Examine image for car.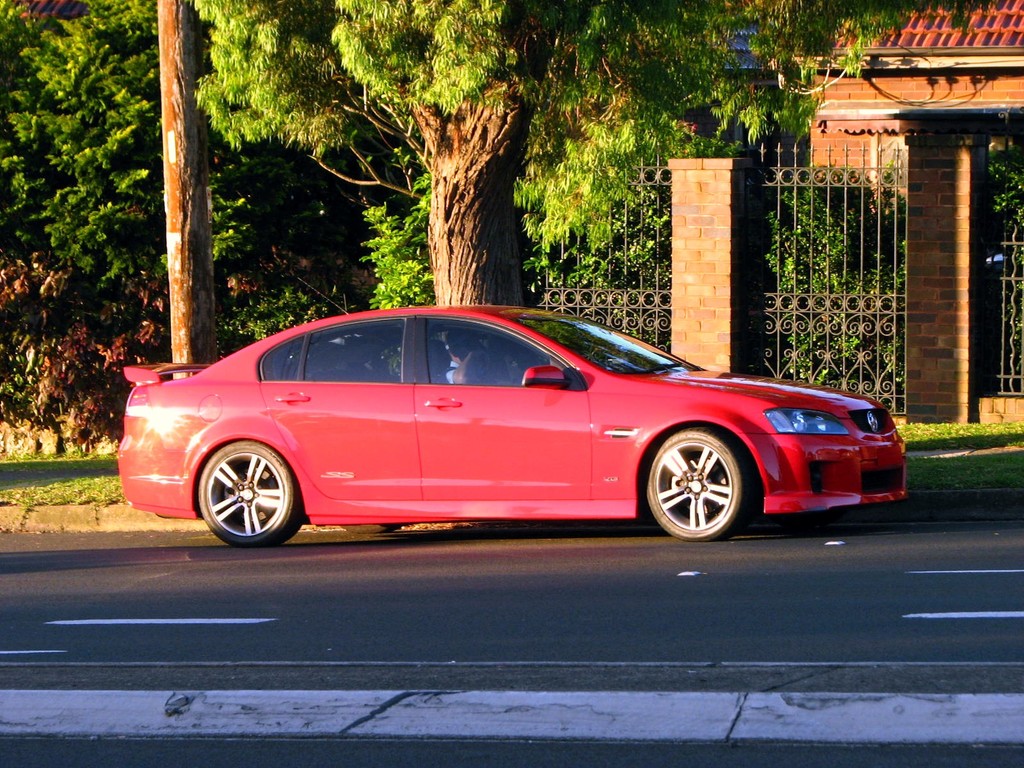
Examination result: 122 300 908 544.
